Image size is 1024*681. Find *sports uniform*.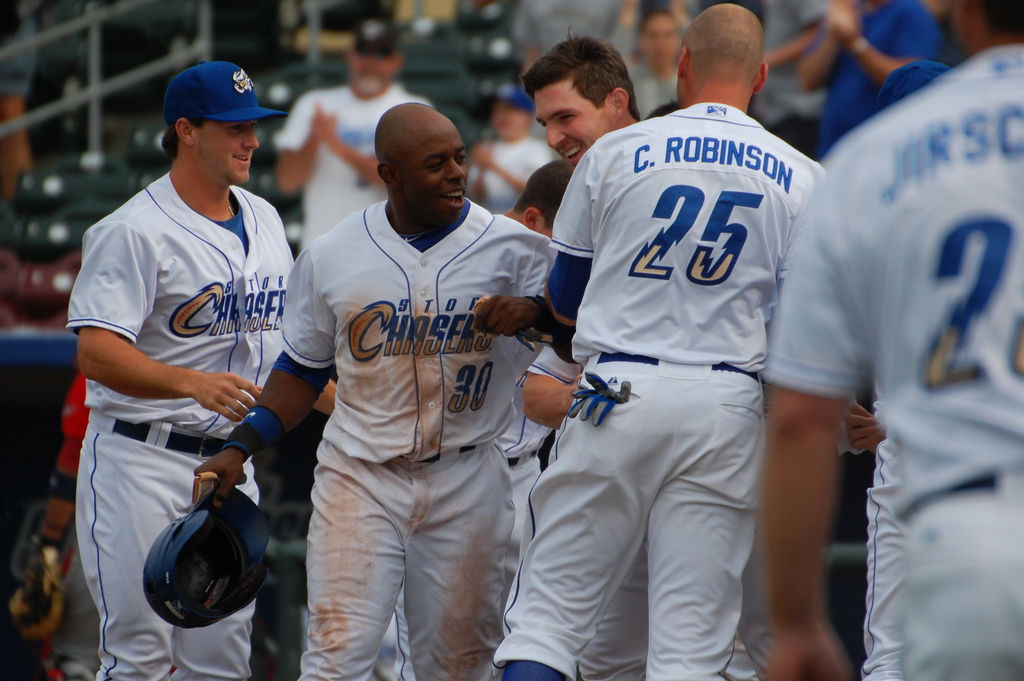
[63,60,294,680].
